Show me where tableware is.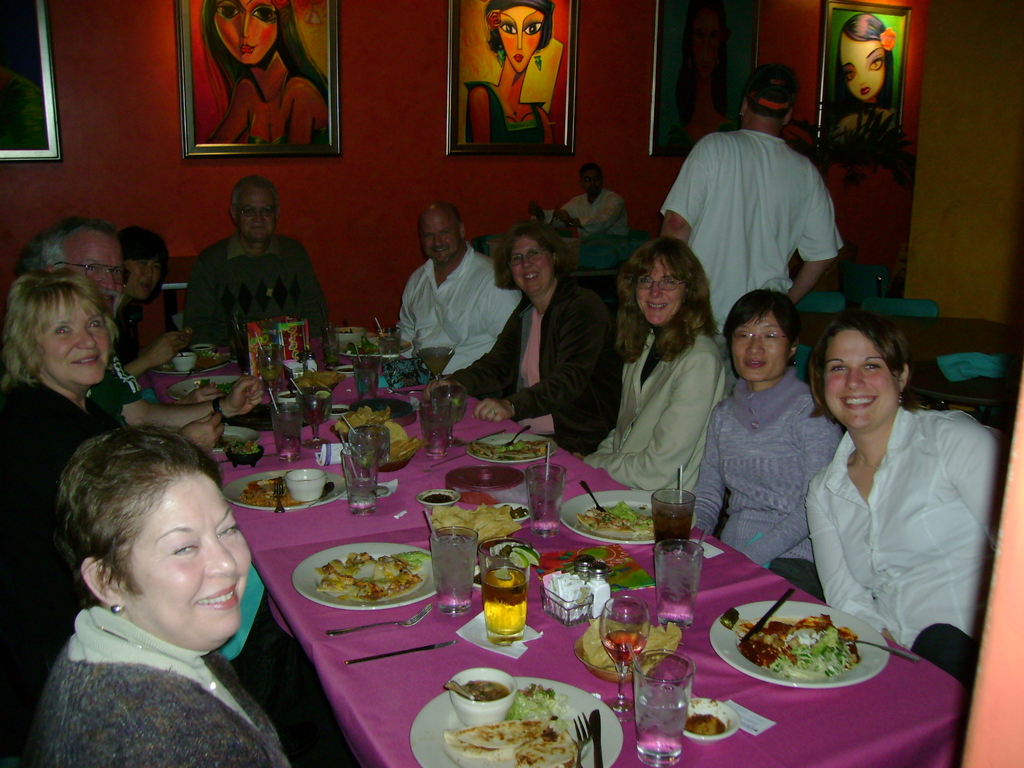
tableware is at {"x1": 150, "y1": 355, "x2": 230, "y2": 371}.
